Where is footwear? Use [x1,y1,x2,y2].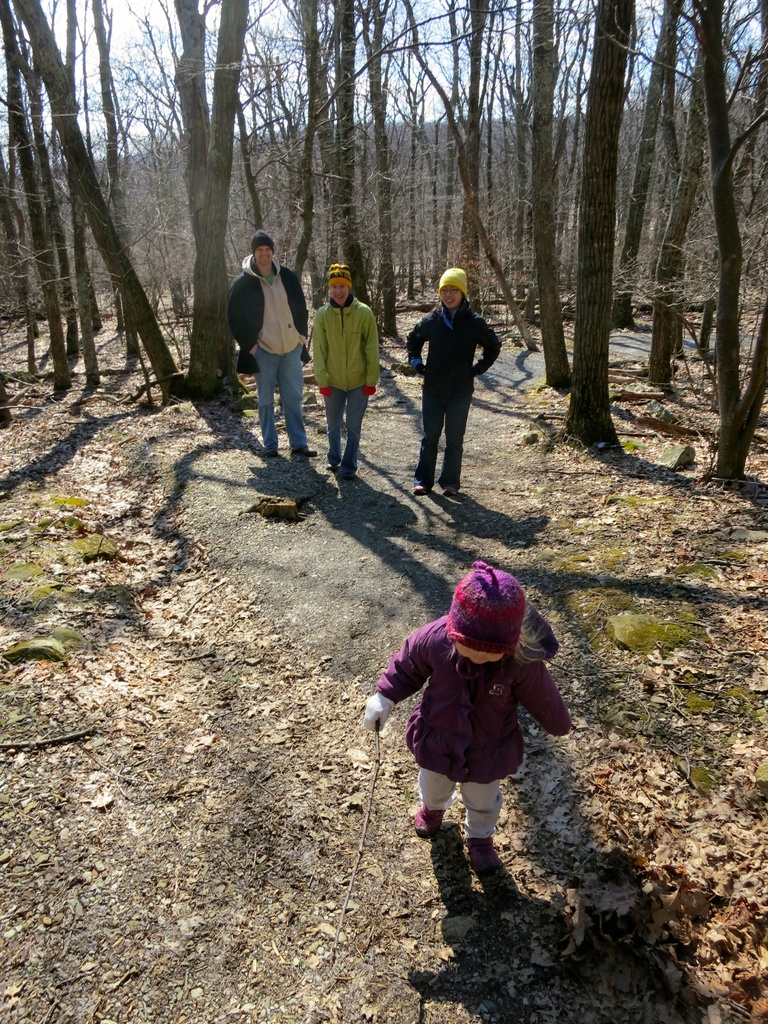
[324,461,334,473].
